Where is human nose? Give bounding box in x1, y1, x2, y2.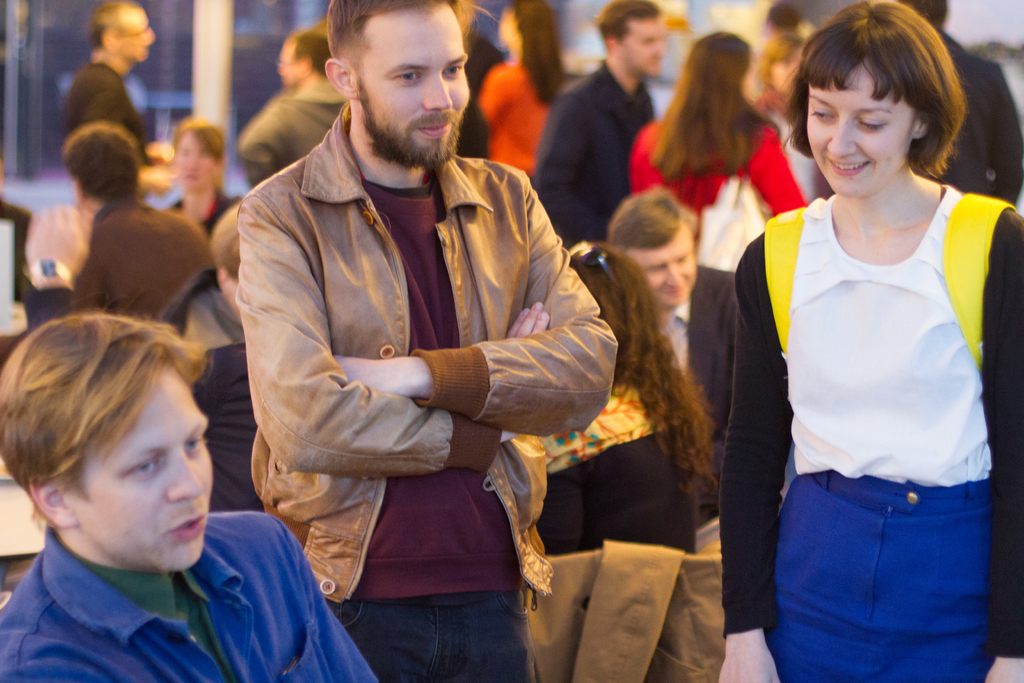
659, 257, 686, 290.
